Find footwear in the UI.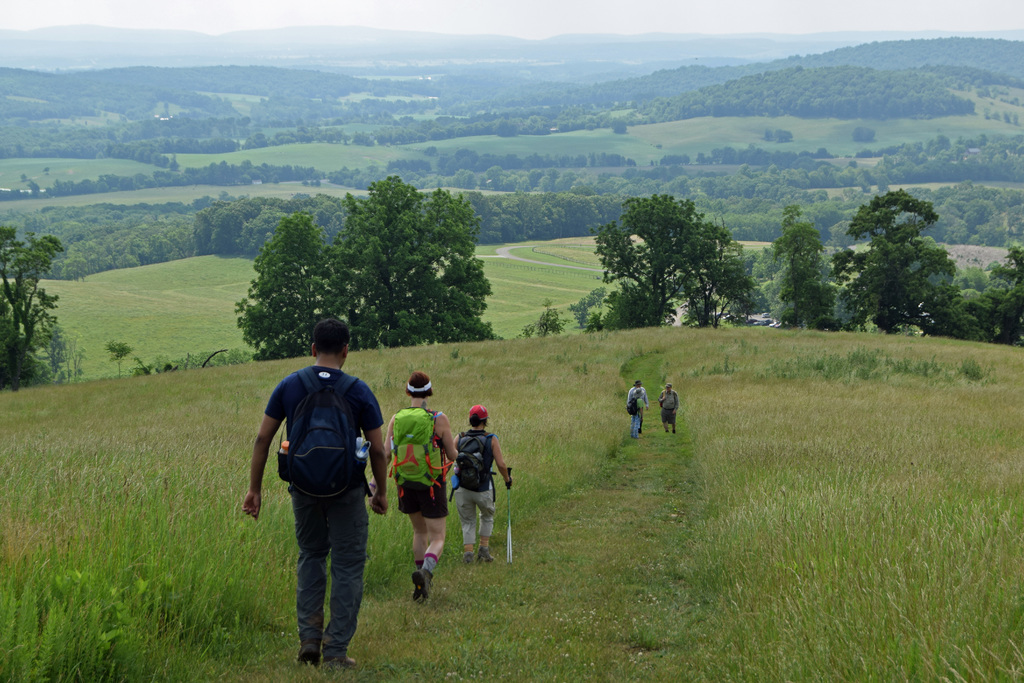
UI element at bbox=(412, 566, 433, 606).
